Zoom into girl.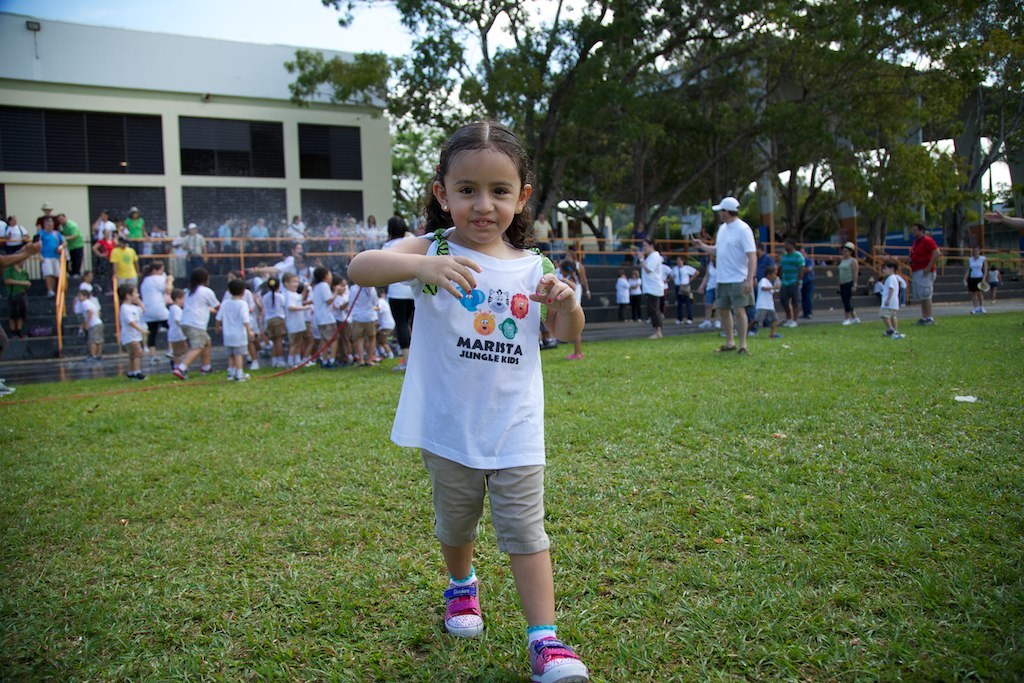
Zoom target: x1=344, y1=113, x2=588, y2=682.
